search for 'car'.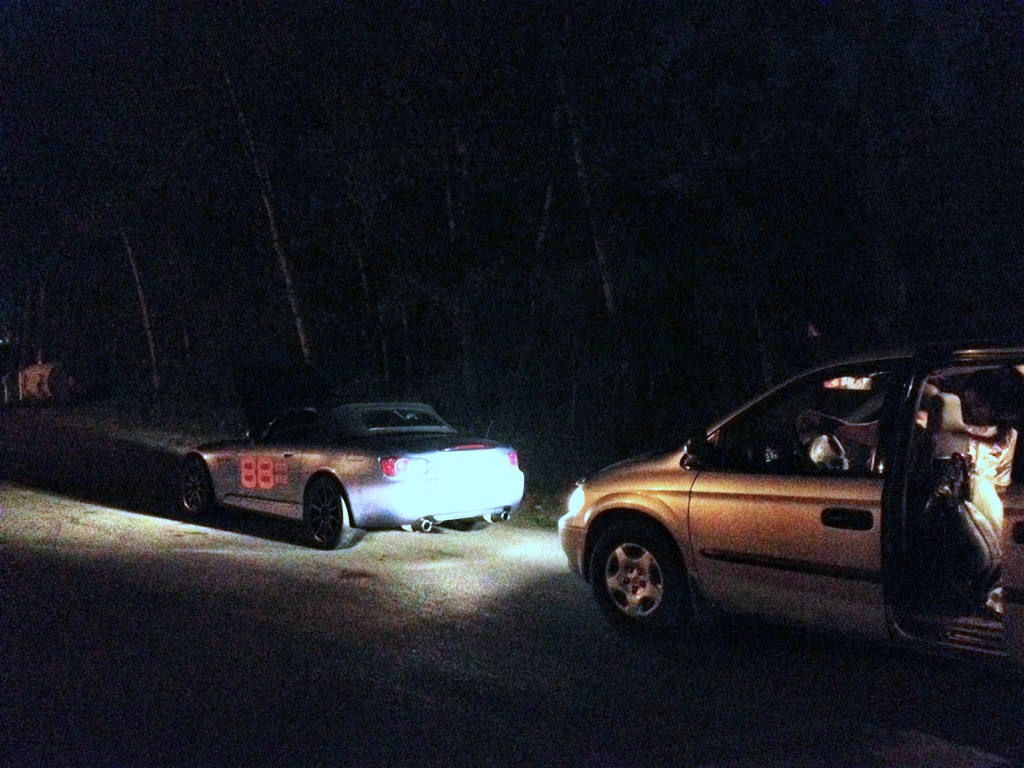
Found at bbox(179, 399, 523, 548).
